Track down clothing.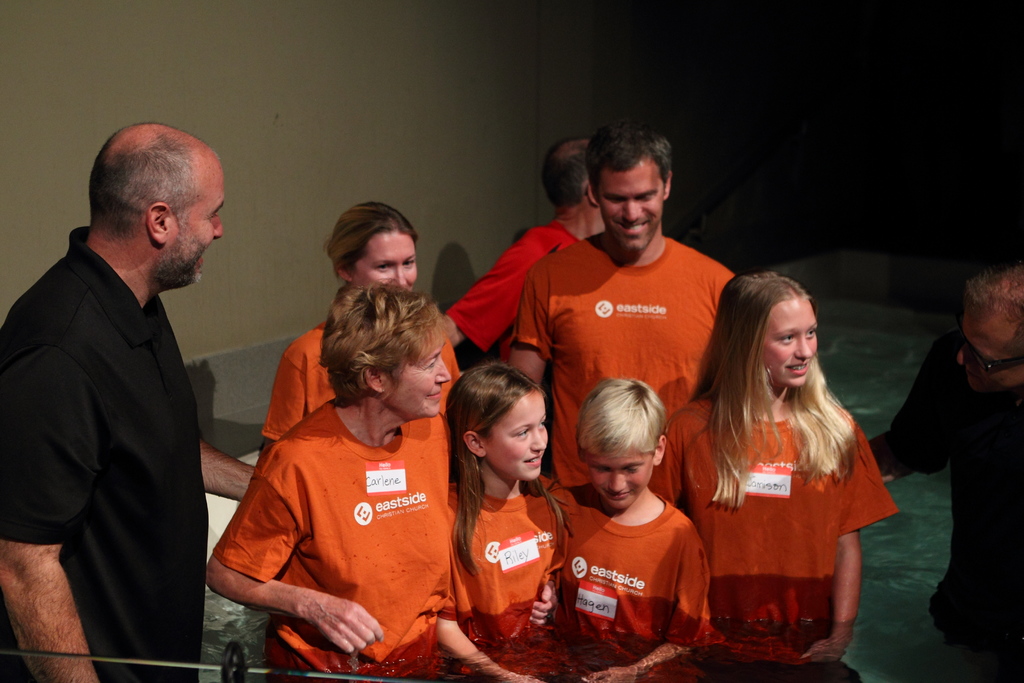
Tracked to left=646, top=388, right=898, bottom=682.
